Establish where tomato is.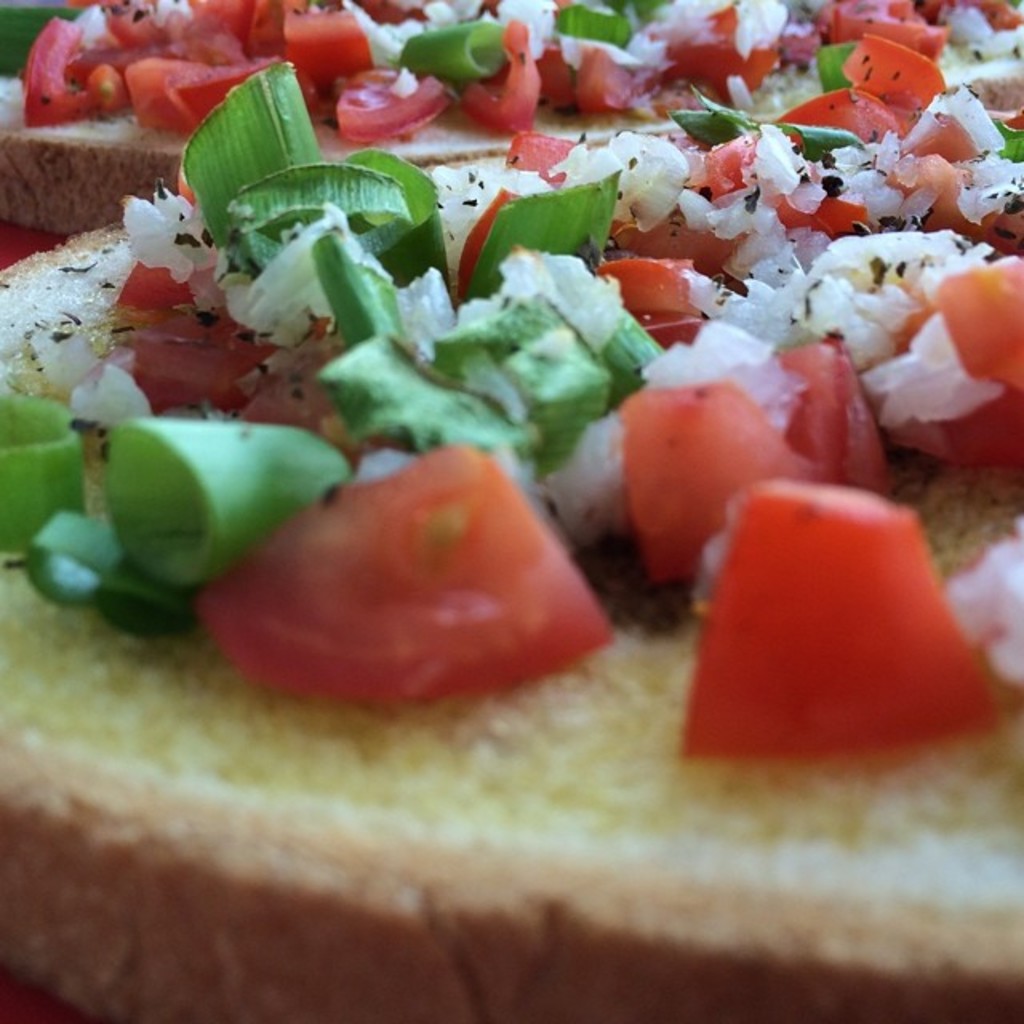
Established at (834, 32, 942, 109).
